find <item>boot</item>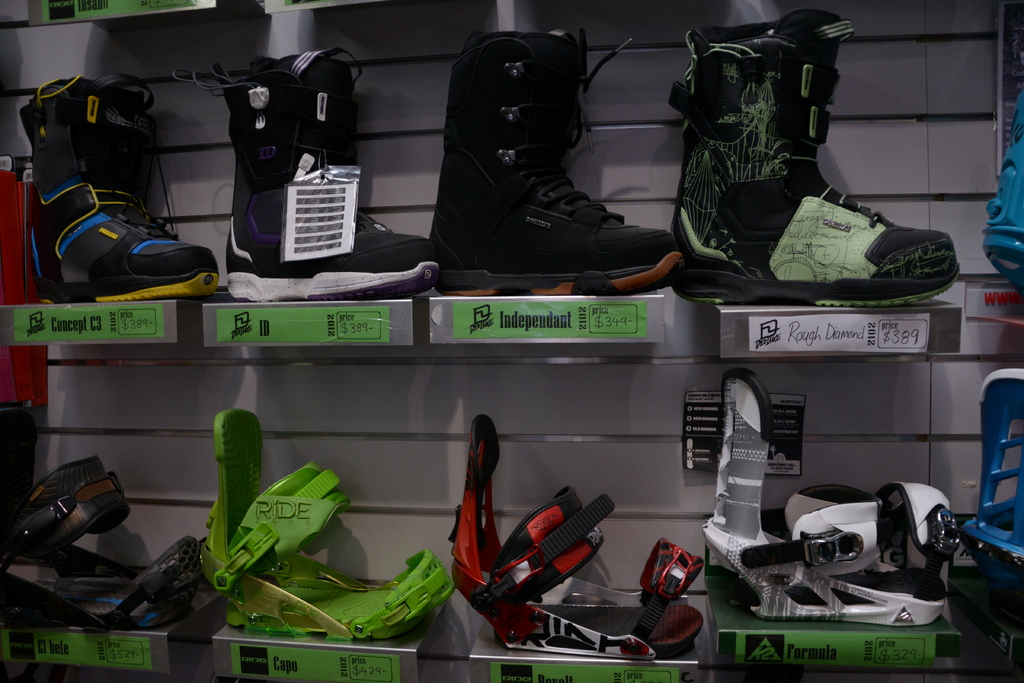
box=[223, 54, 425, 295]
